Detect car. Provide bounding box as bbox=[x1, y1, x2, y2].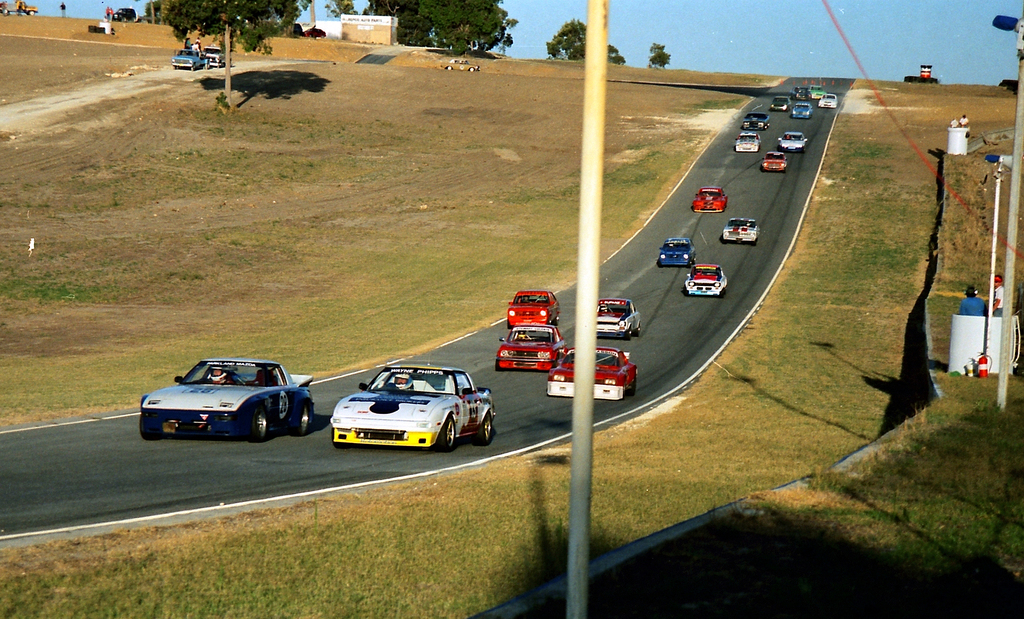
bbox=[685, 264, 730, 296].
